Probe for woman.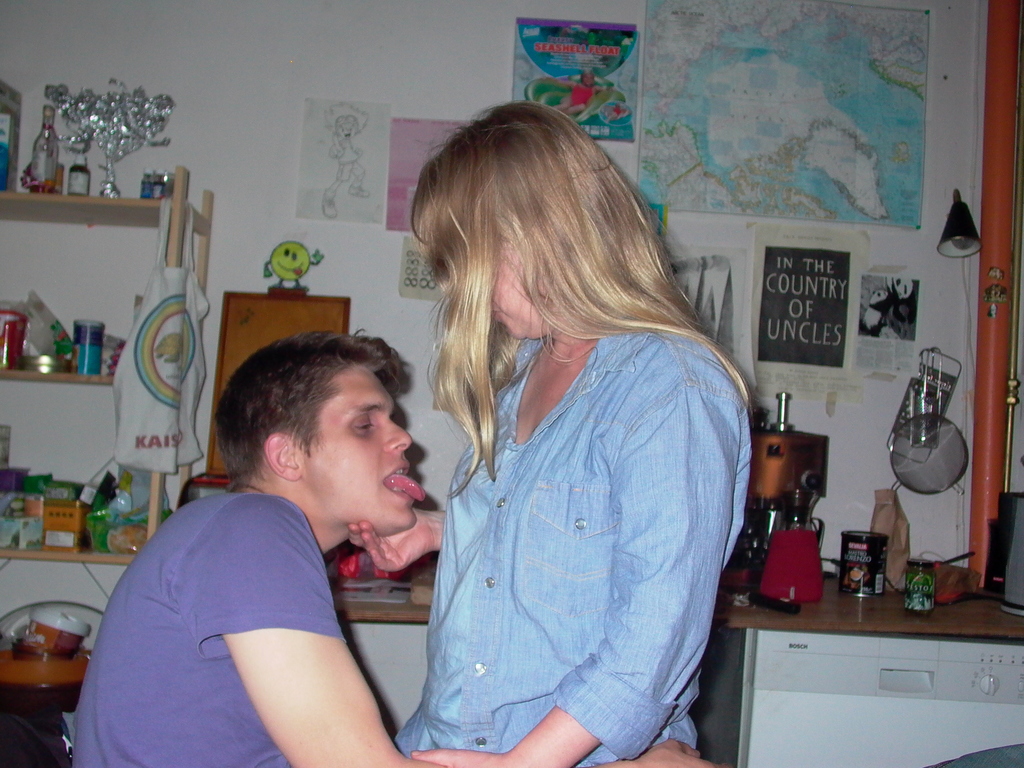
Probe result: [left=347, top=100, right=748, bottom=767].
